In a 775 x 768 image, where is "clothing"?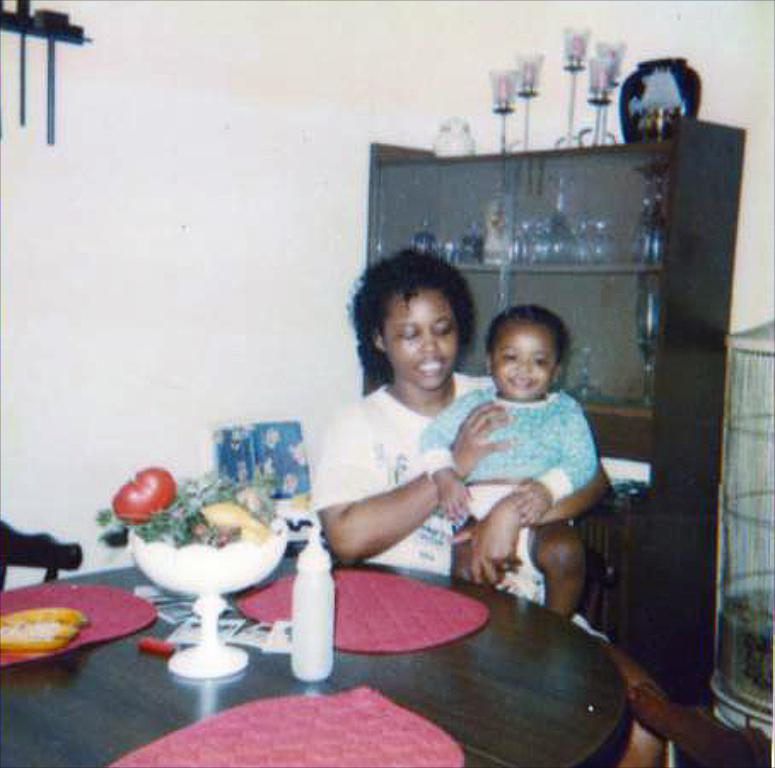
bbox(311, 370, 603, 642).
